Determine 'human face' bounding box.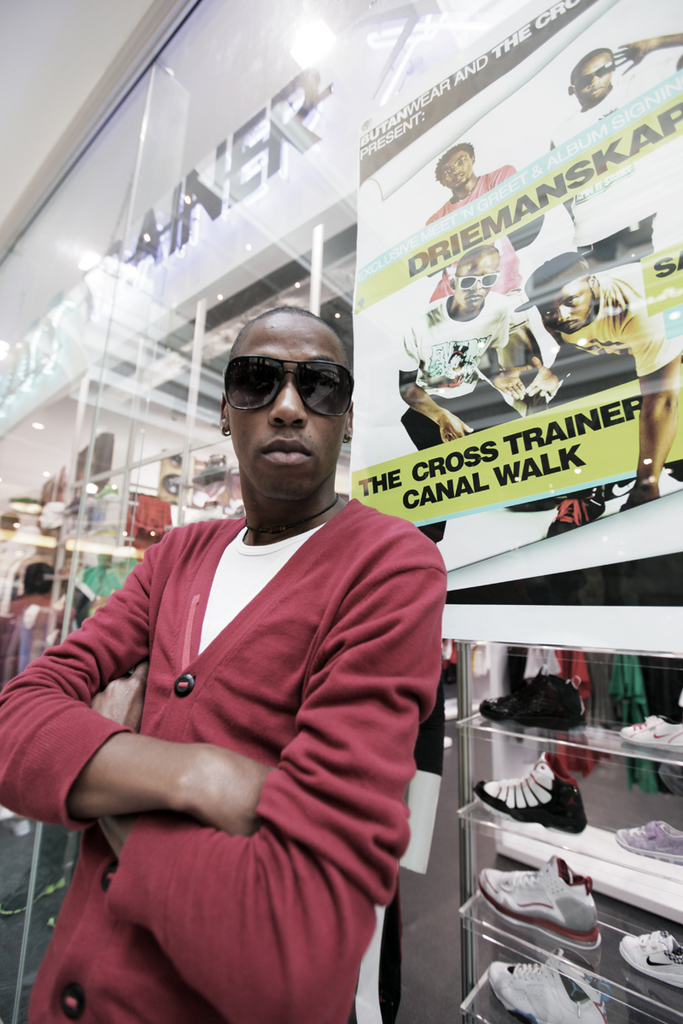
Determined: (438, 152, 475, 185).
